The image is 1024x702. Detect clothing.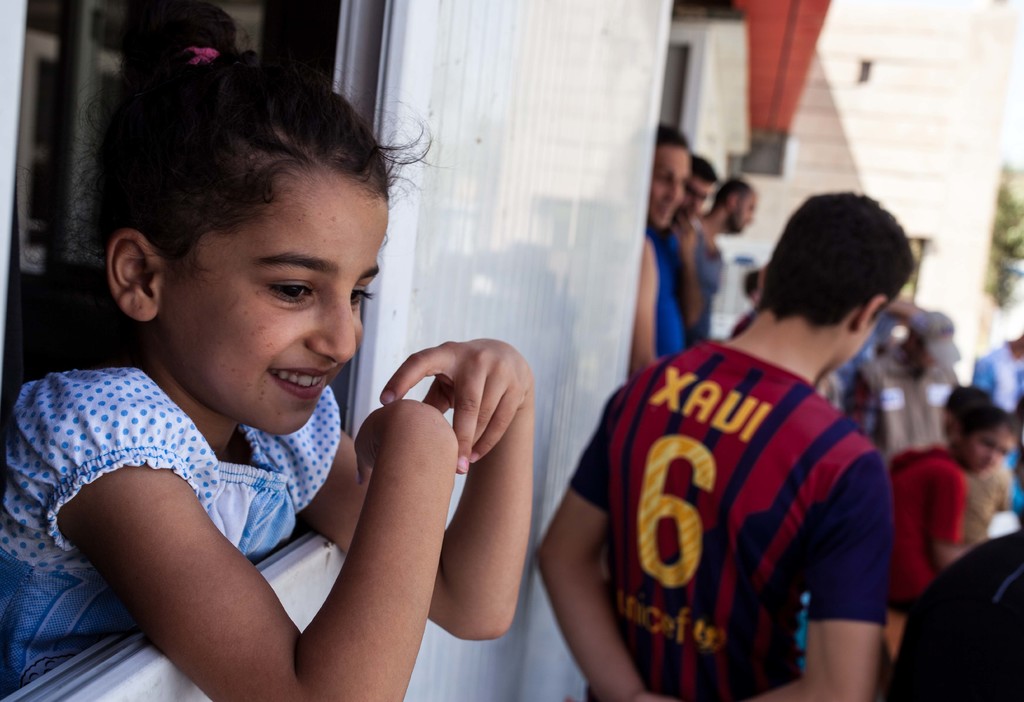
Detection: select_region(569, 337, 892, 701).
